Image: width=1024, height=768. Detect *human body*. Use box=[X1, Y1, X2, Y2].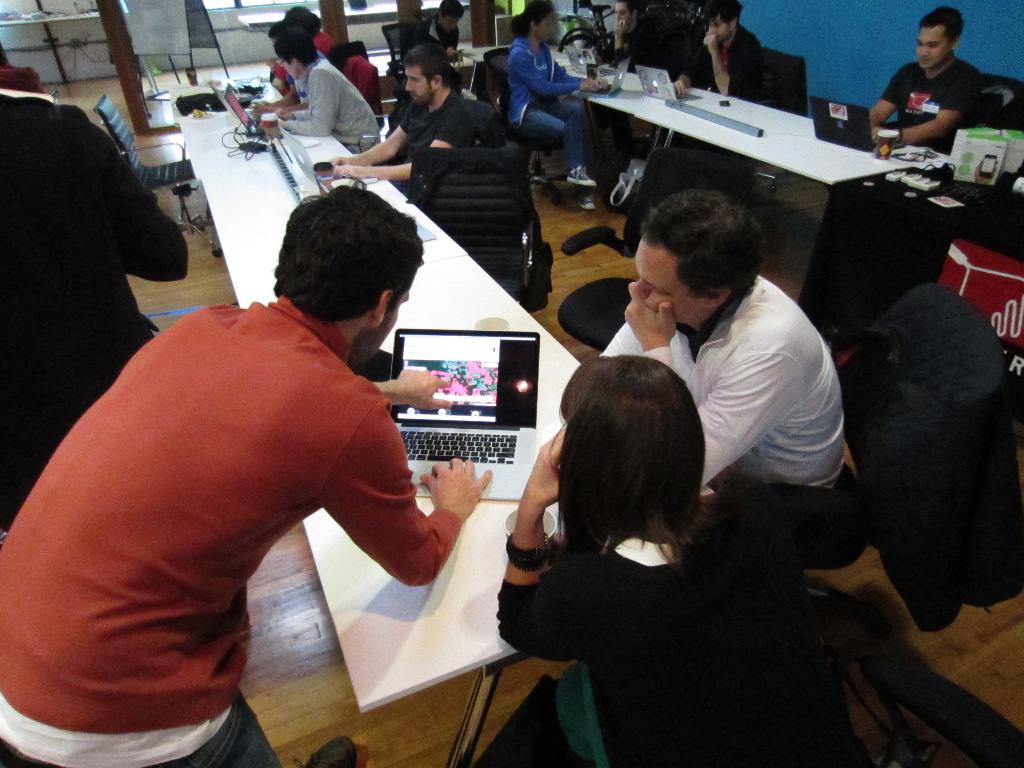
box=[0, 72, 185, 528].
